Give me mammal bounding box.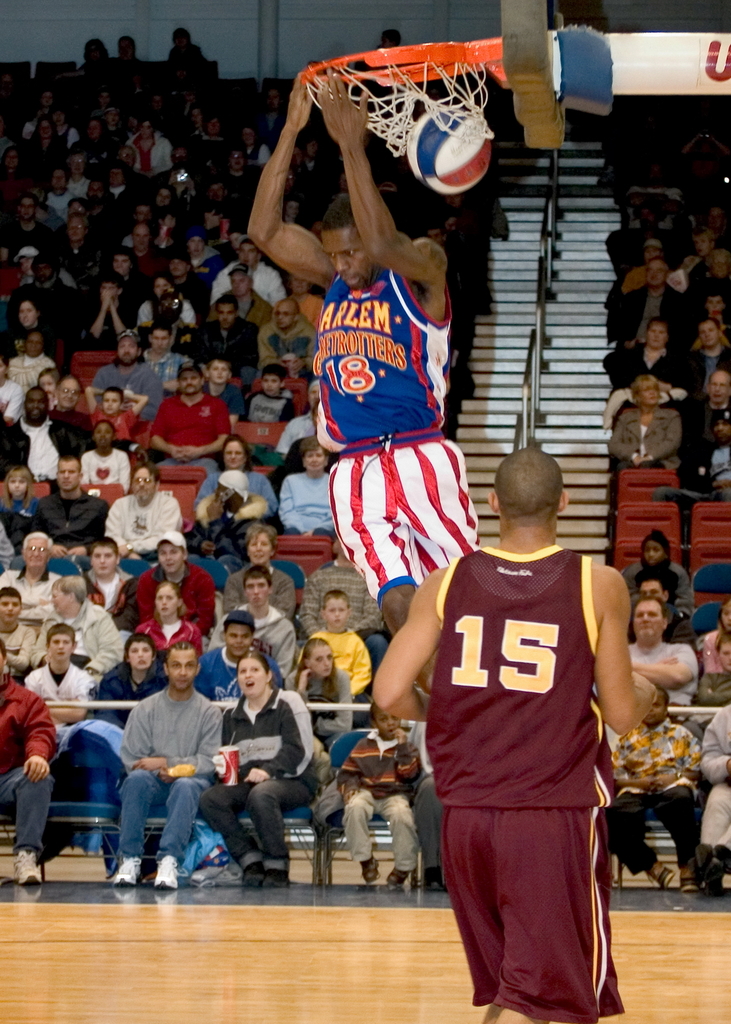
bbox=[380, 461, 665, 1013].
